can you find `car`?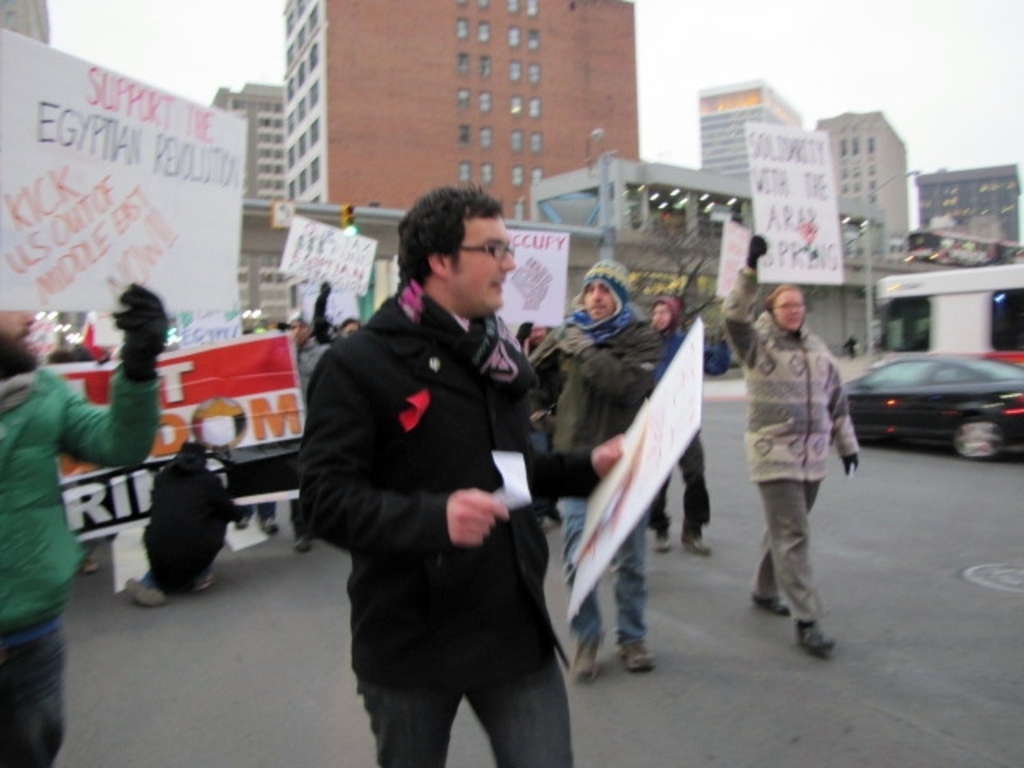
Yes, bounding box: {"left": 842, "top": 354, "right": 1022, "bottom": 466}.
